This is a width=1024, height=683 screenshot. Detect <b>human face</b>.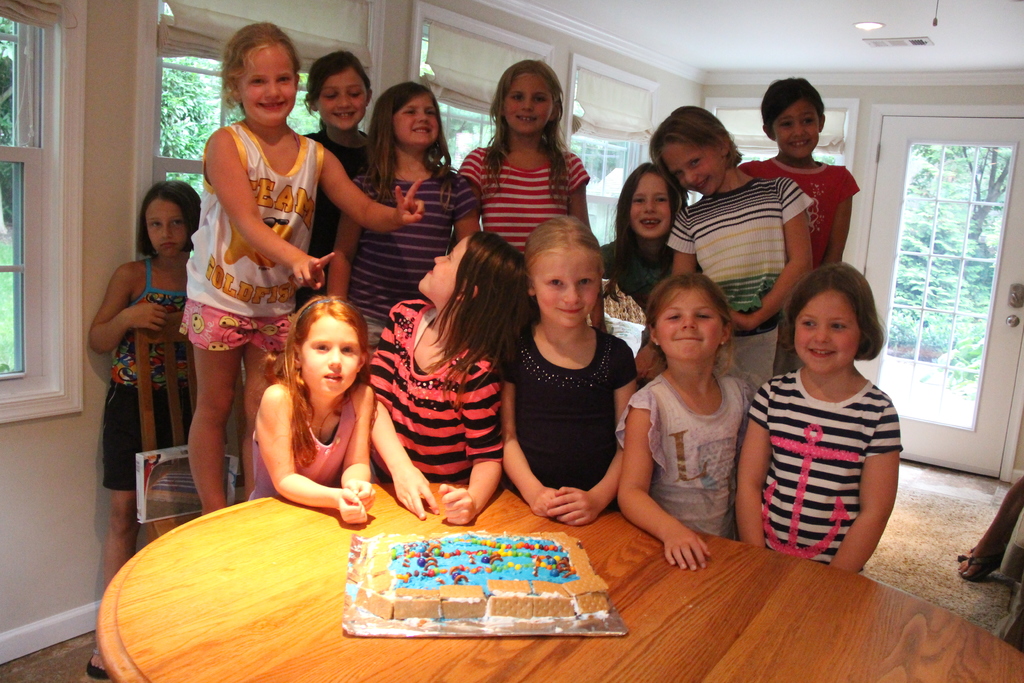
crop(632, 172, 669, 238).
